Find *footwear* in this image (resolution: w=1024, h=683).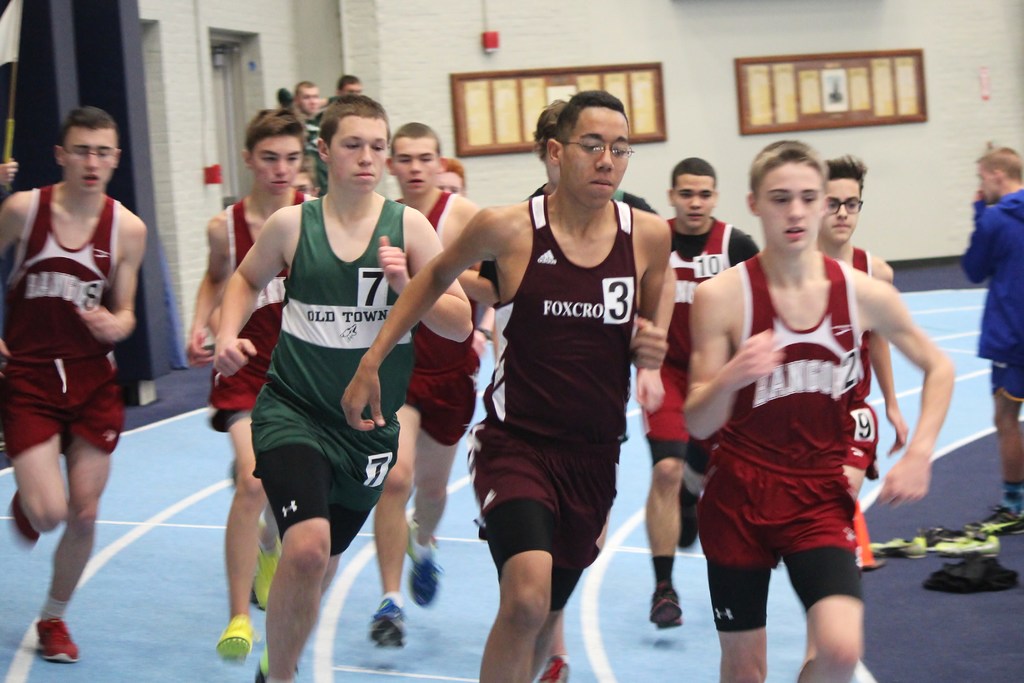
{"left": 252, "top": 540, "right": 280, "bottom": 611}.
